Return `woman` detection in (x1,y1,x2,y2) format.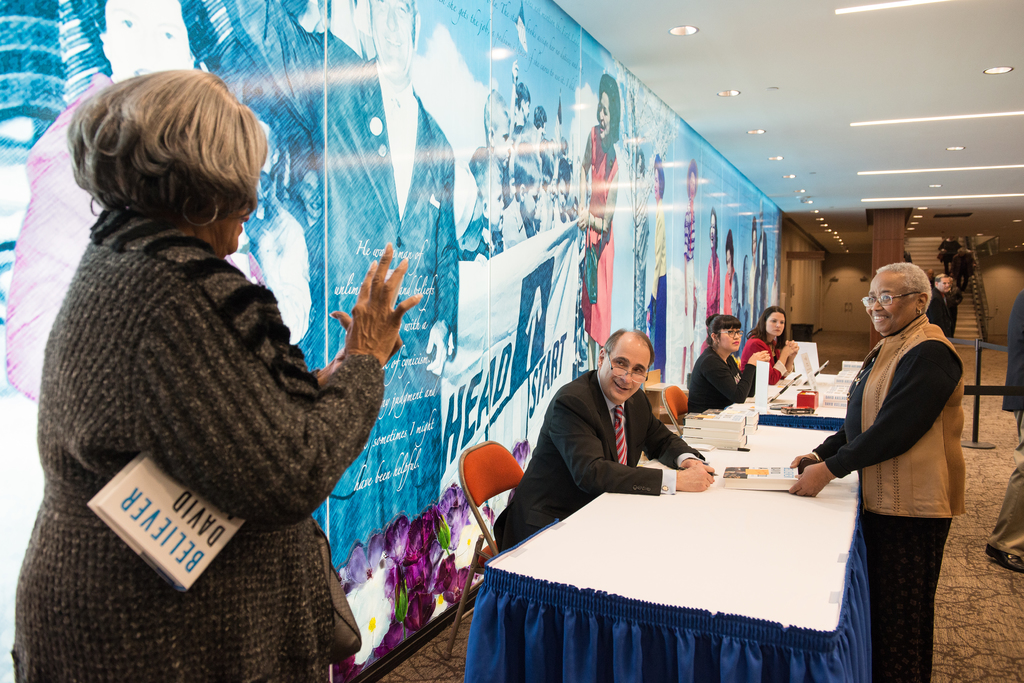
(739,302,801,390).
